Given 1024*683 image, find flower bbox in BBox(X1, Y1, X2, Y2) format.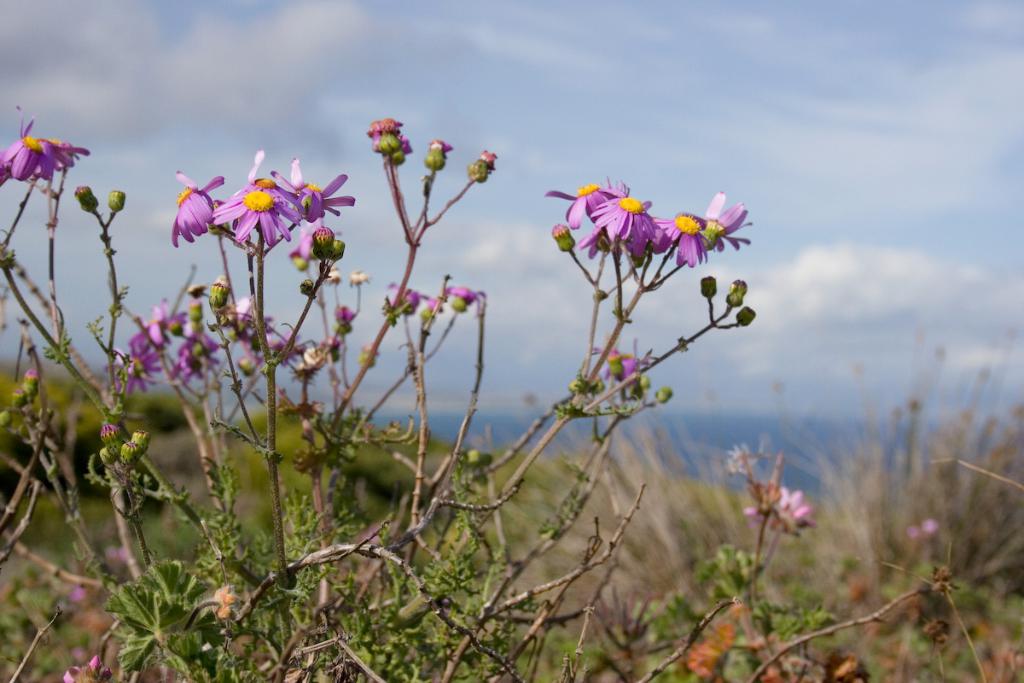
BBox(131, 422, 148, 464).
